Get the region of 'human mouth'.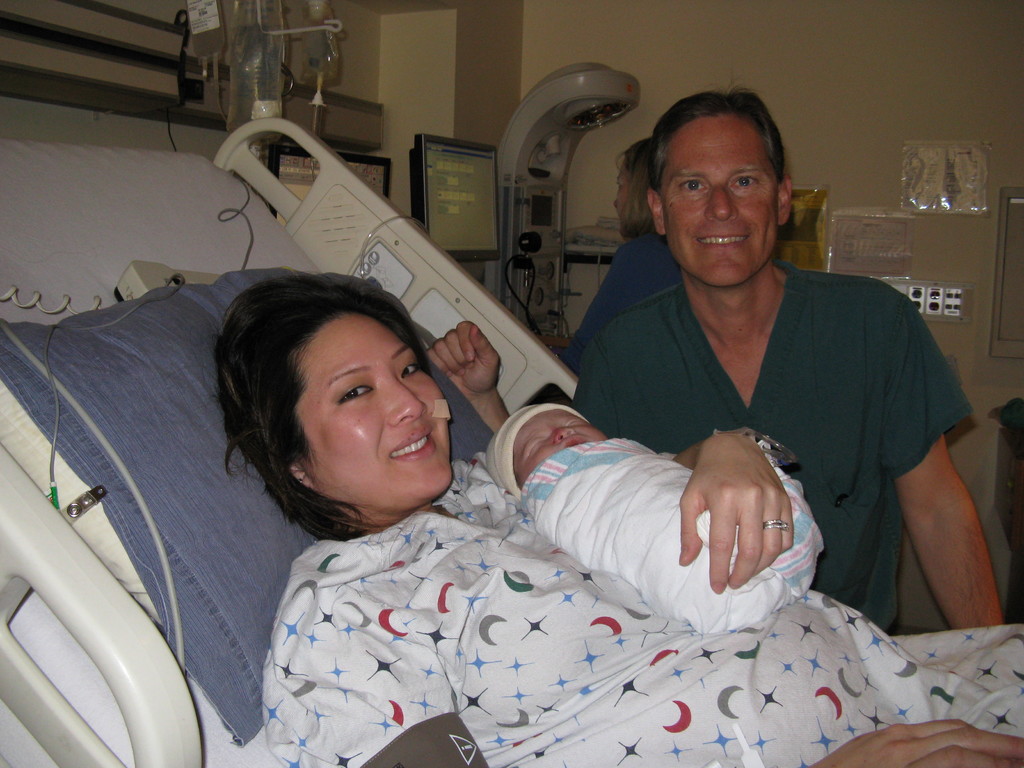
locate(386, 426, 436, 467).
